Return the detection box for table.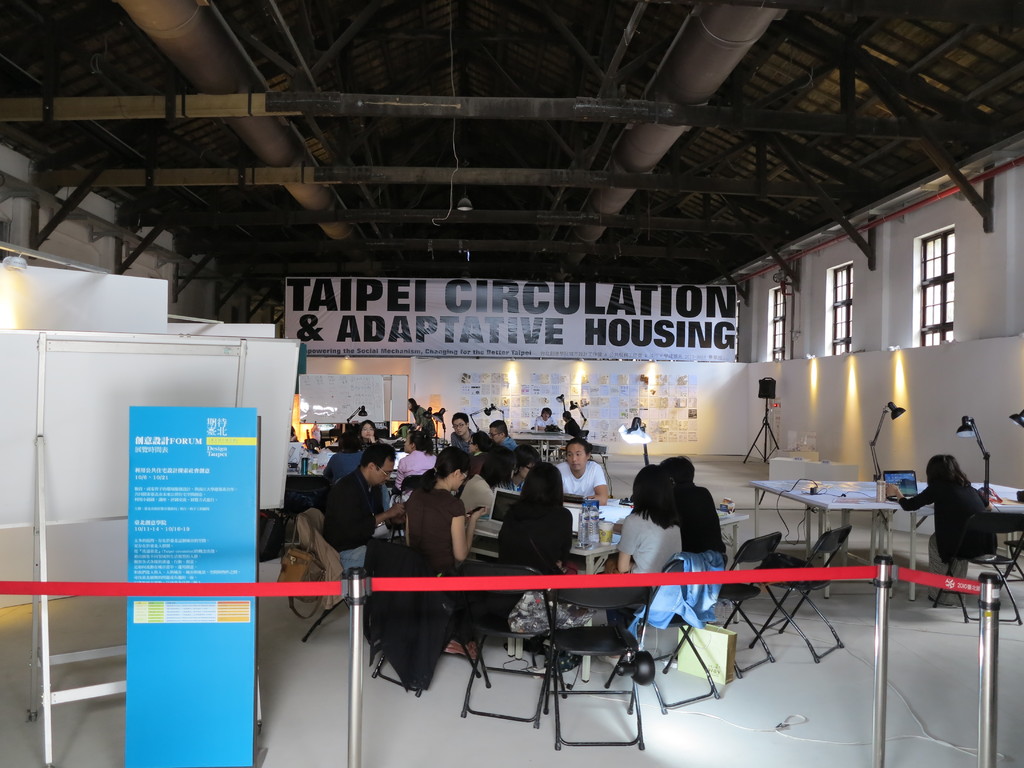
bbox=[753, 475, 1023, 596].
